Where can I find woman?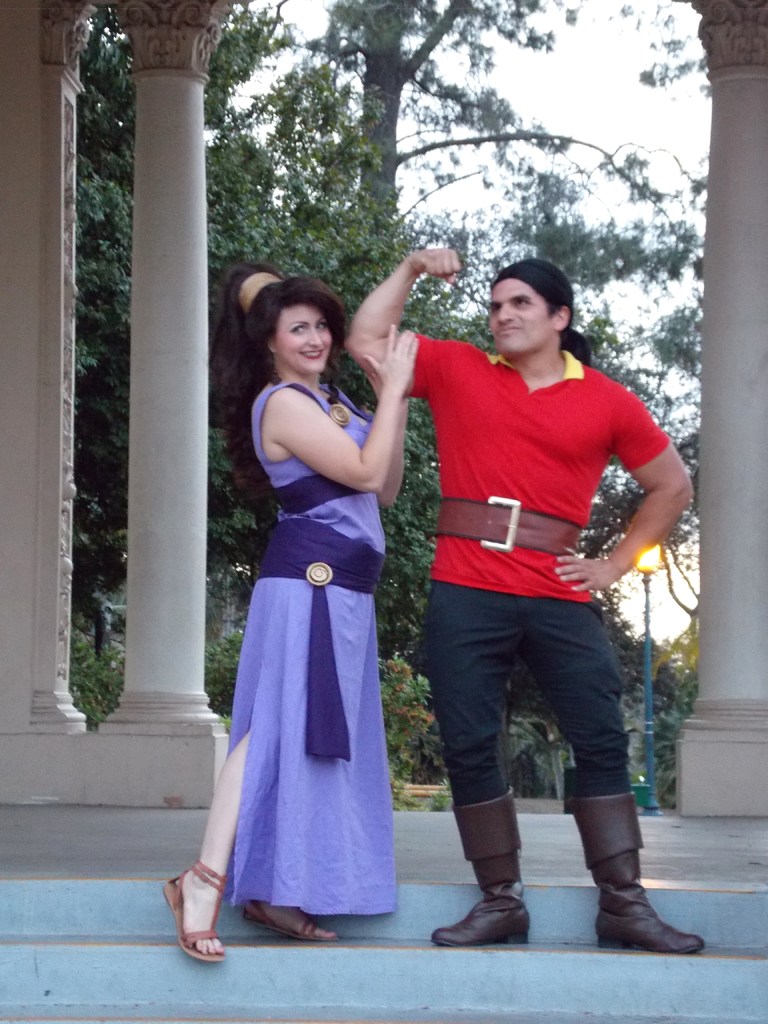
You can find it at x1=184, y1=243, x2=435, y2=948.
